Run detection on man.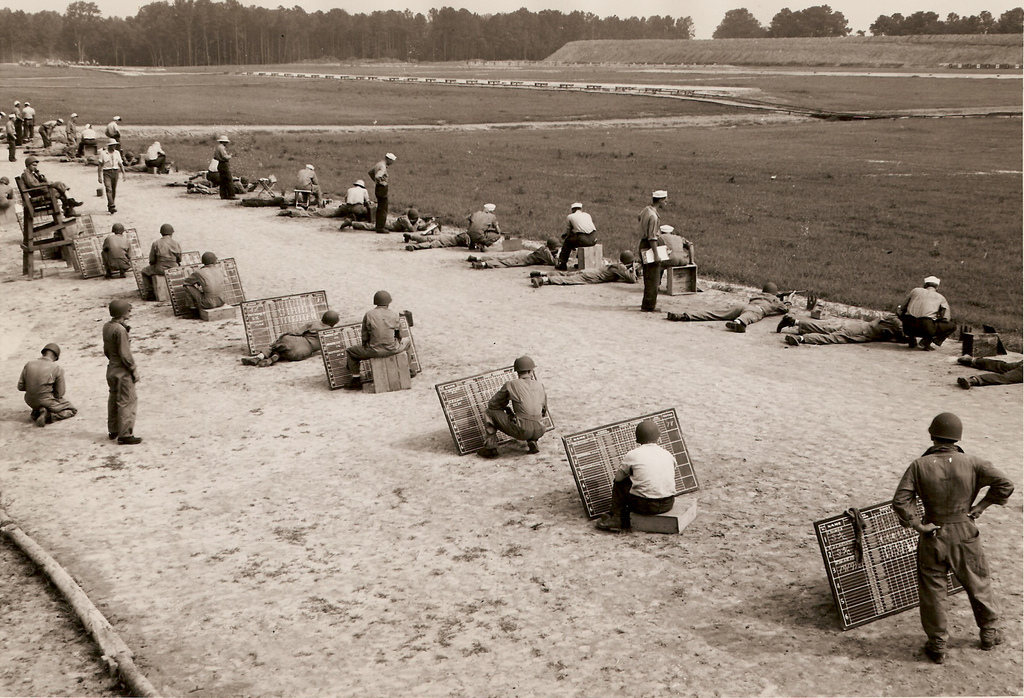
Result: BBox(205, 156, 222, 184).
